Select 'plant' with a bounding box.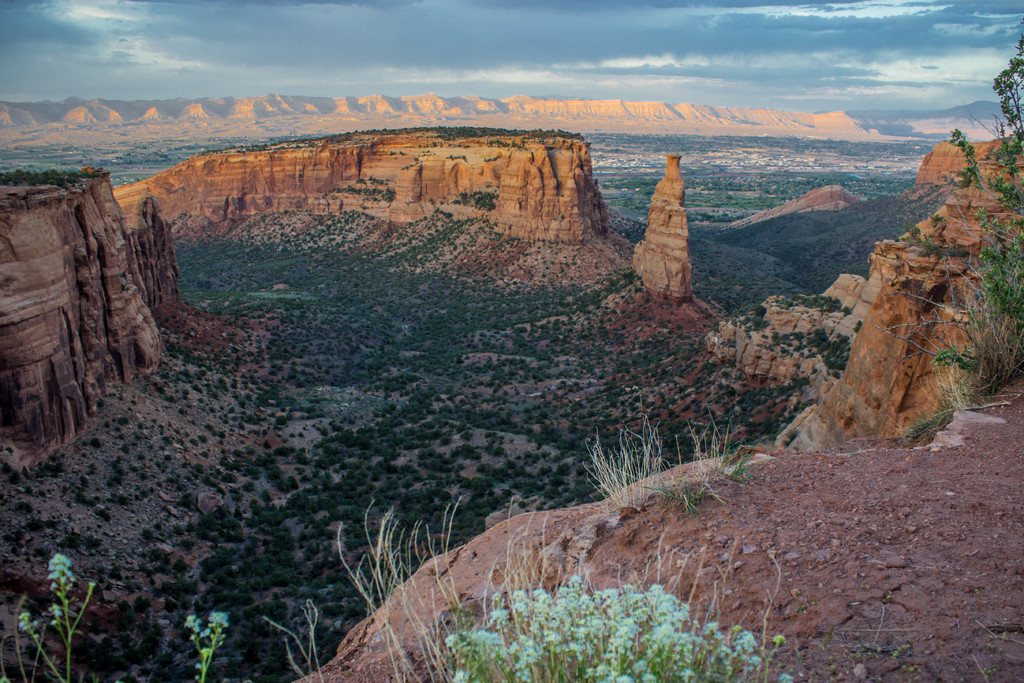
x1=913 y1=17 x2=1023 y2=438.
